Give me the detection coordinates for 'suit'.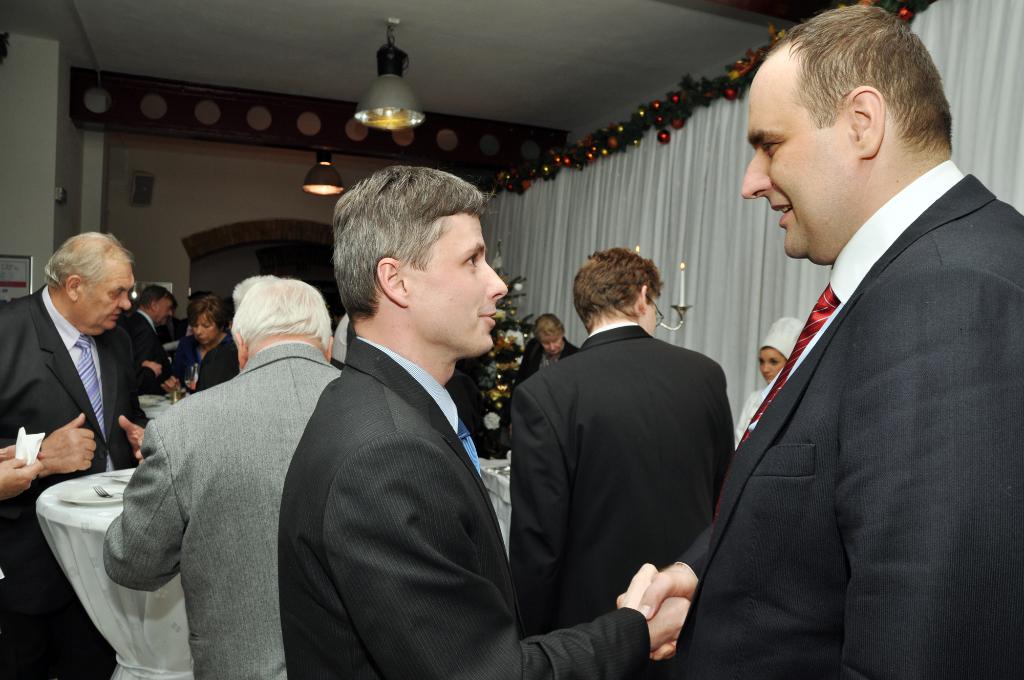
[left=678, top=157, right=1020, bottom=678].
